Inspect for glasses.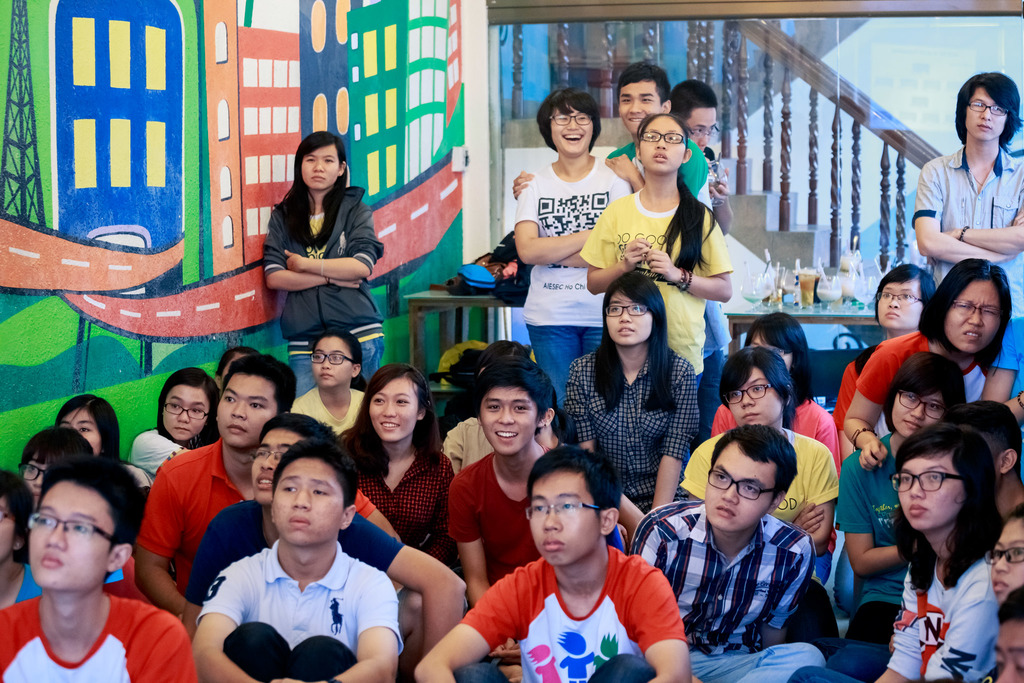
Inspection: left=724, top=379, right=786, bottom=413.
